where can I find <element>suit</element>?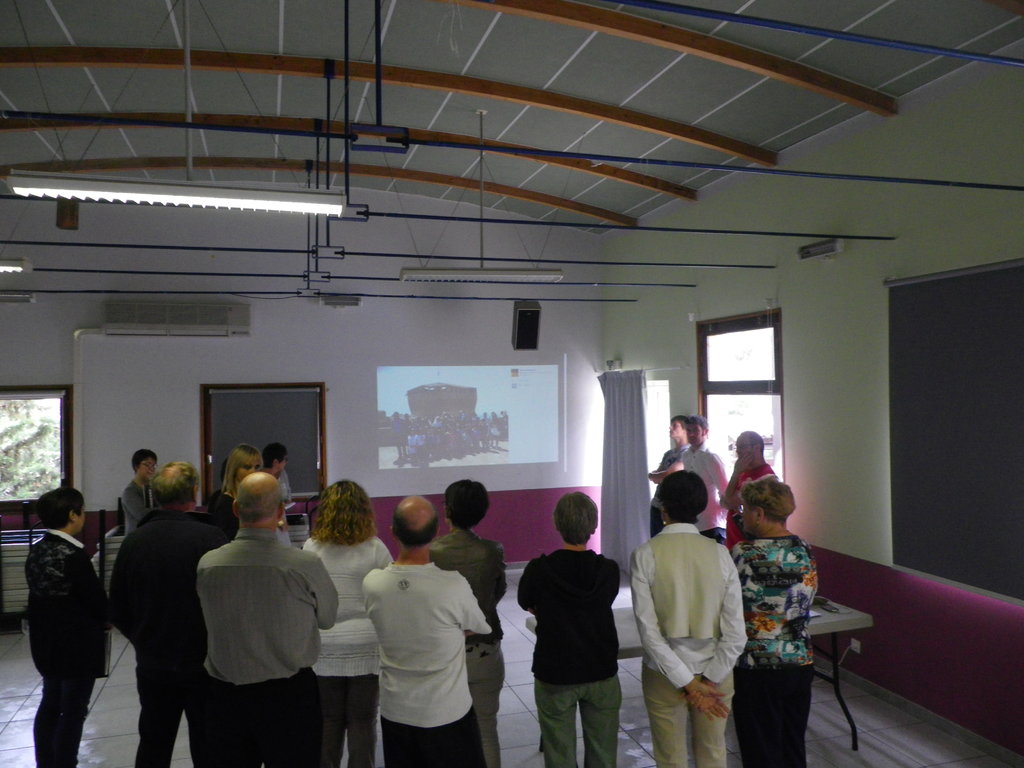
You can find it at [left=123, top=481, right=154, bottom=532].
